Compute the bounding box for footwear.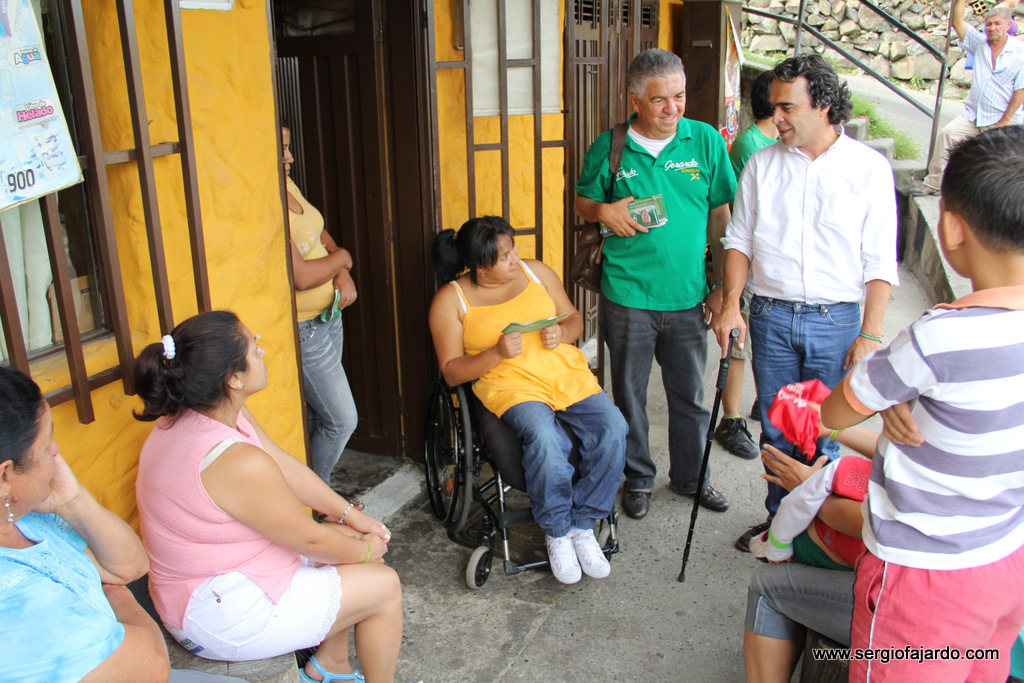
BBox(714, 415, 756, 458).
